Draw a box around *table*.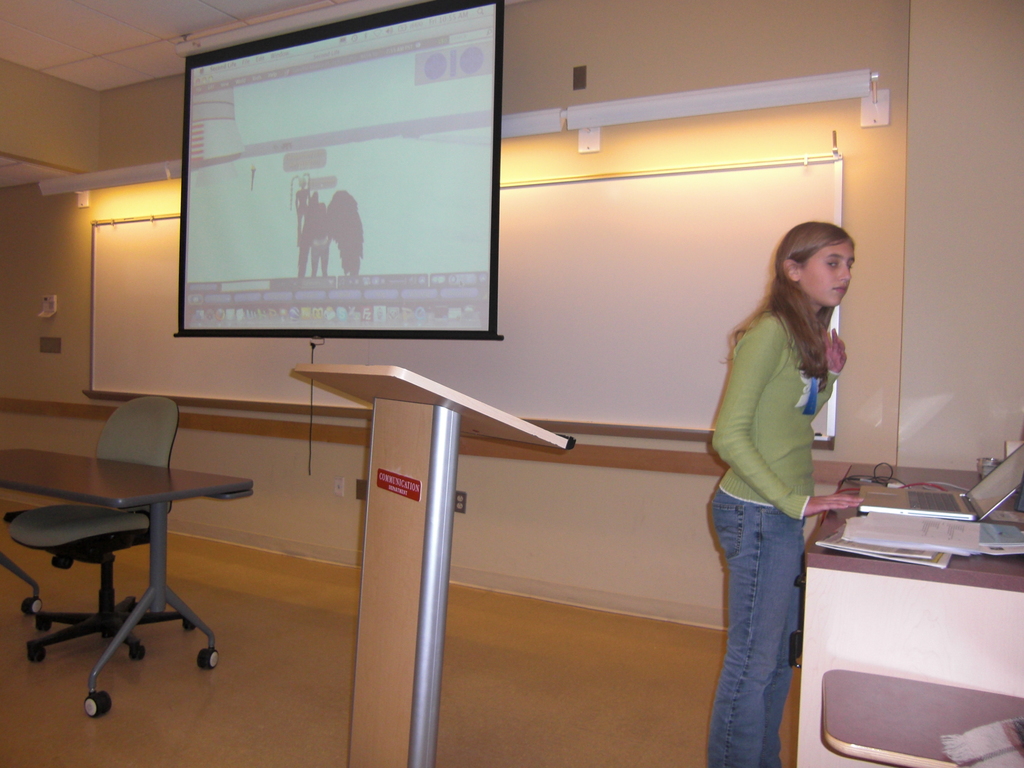
(0, 423, 237, 702).
